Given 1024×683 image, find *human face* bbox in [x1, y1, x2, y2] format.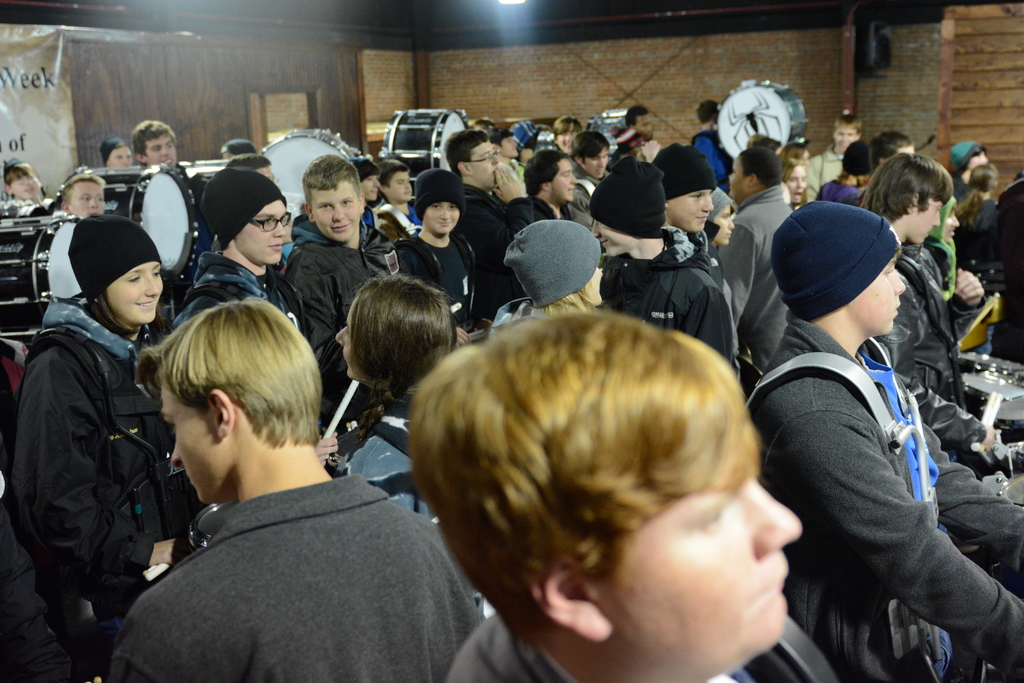
[145, 135, 176, 169].
